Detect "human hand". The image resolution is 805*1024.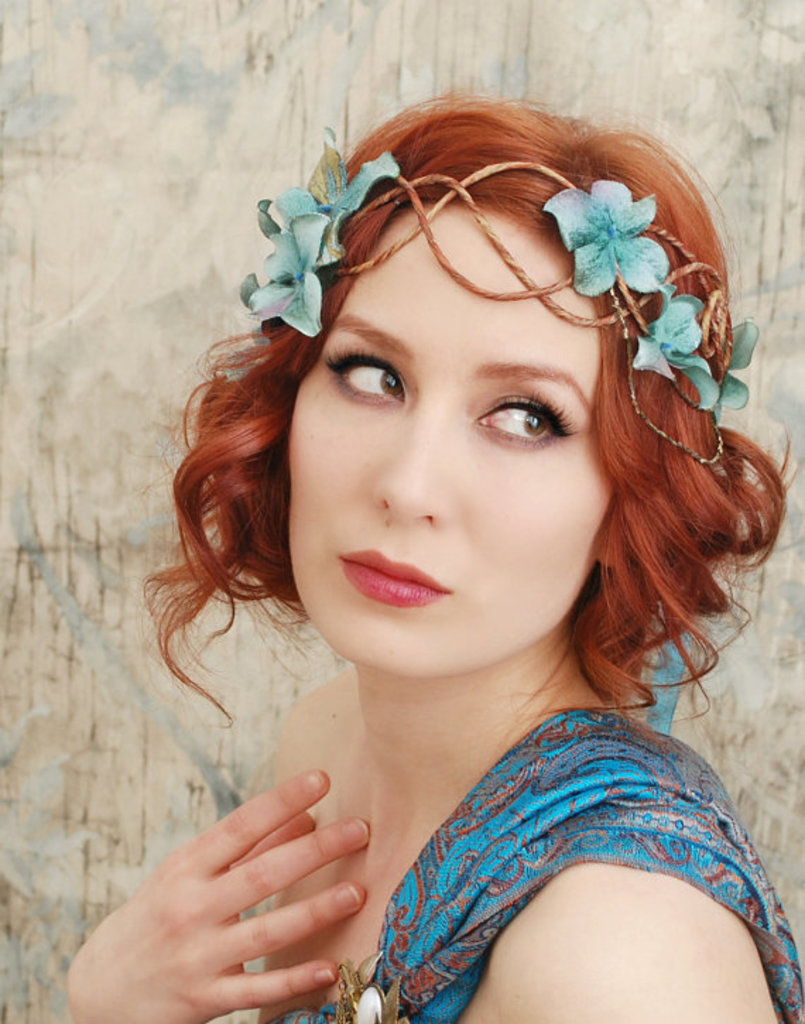
[35, 751, 422, 1004].
